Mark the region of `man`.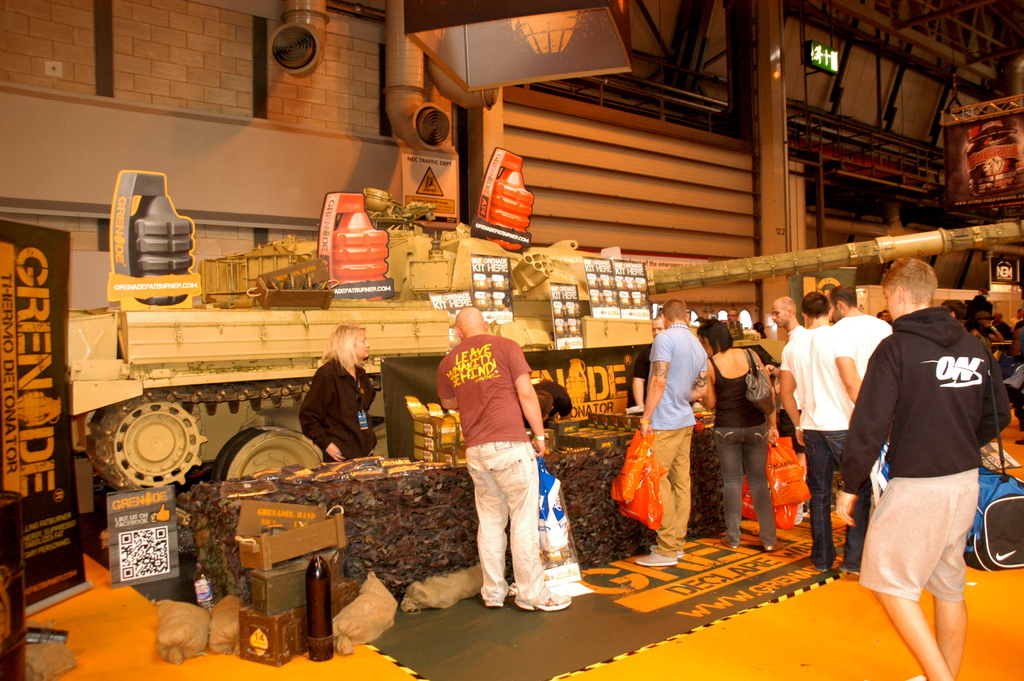
Region: {"left": 434, "top": 309, "right": 577, "bottom": 616}.
